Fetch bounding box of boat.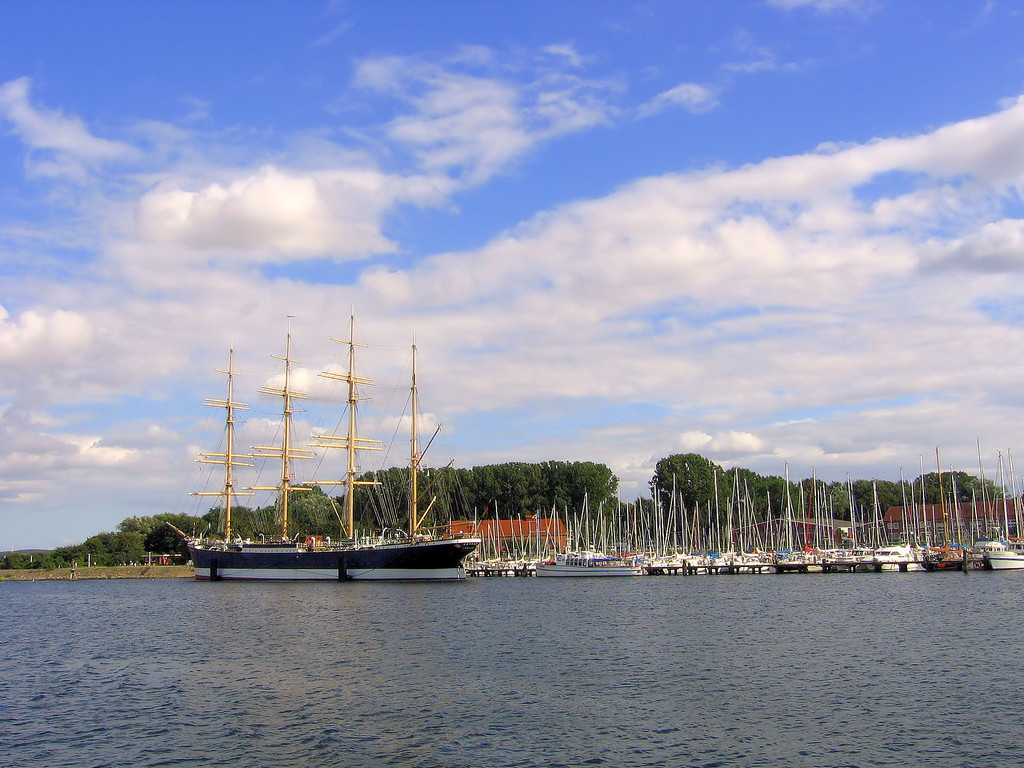
Bbox: {"x1": 936, "y1": 461, "x2": 971, "y2": 566}.
